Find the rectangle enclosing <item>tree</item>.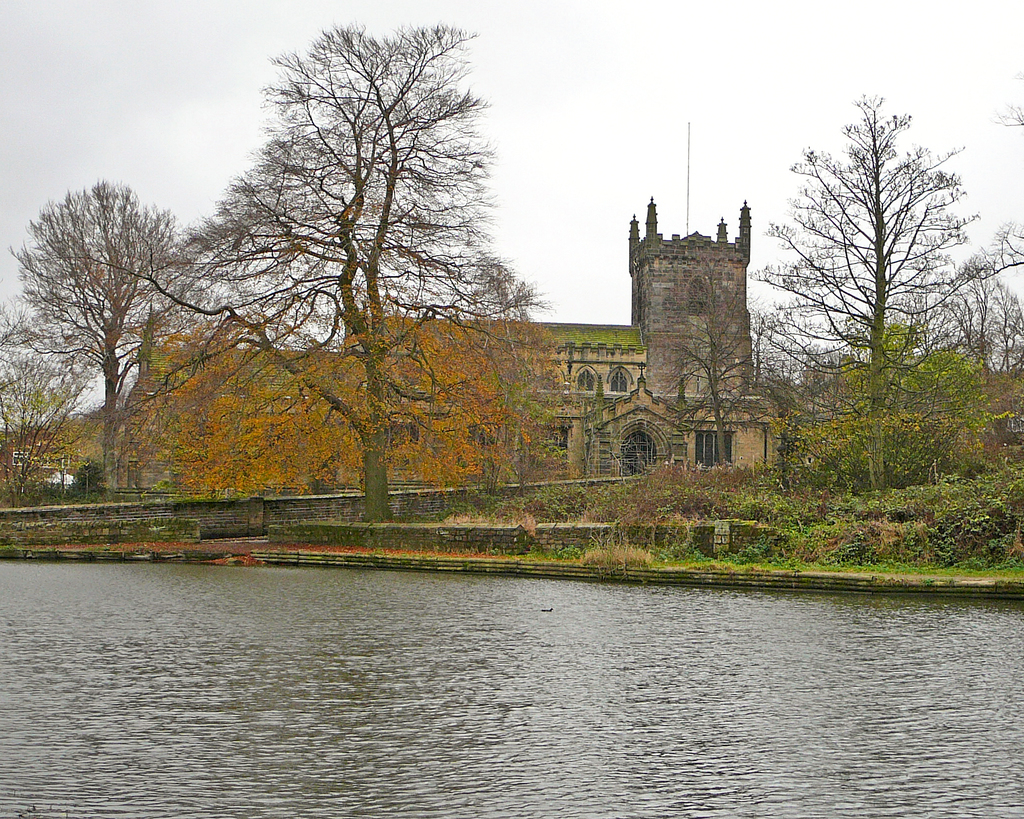
[672, 256, 773, 474].
